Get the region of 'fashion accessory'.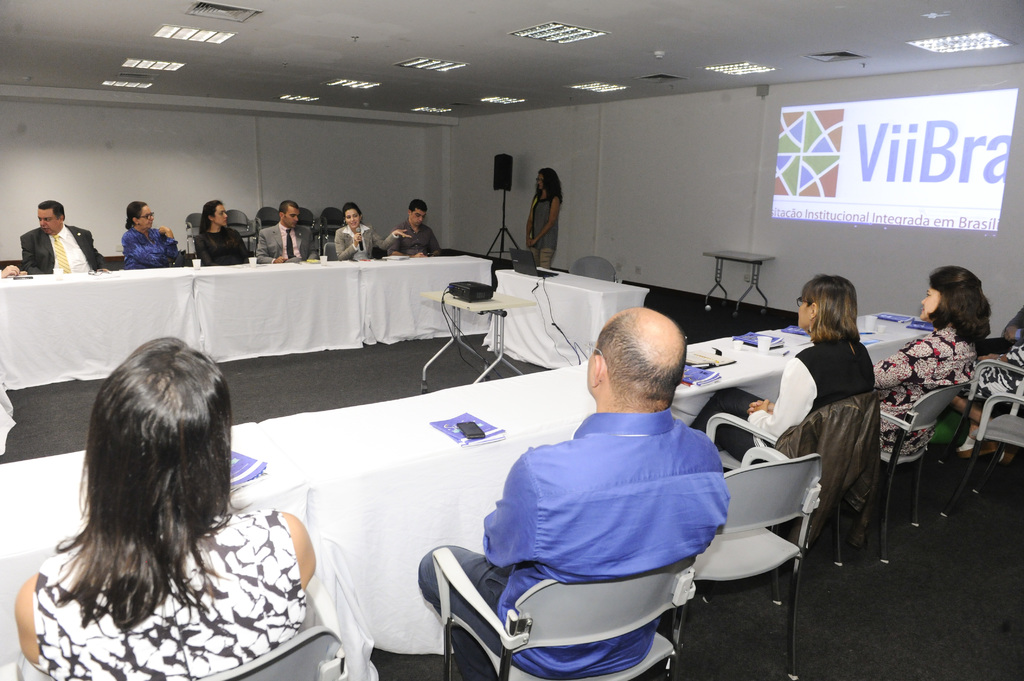
bbox=[287, 224, 296, 259].
